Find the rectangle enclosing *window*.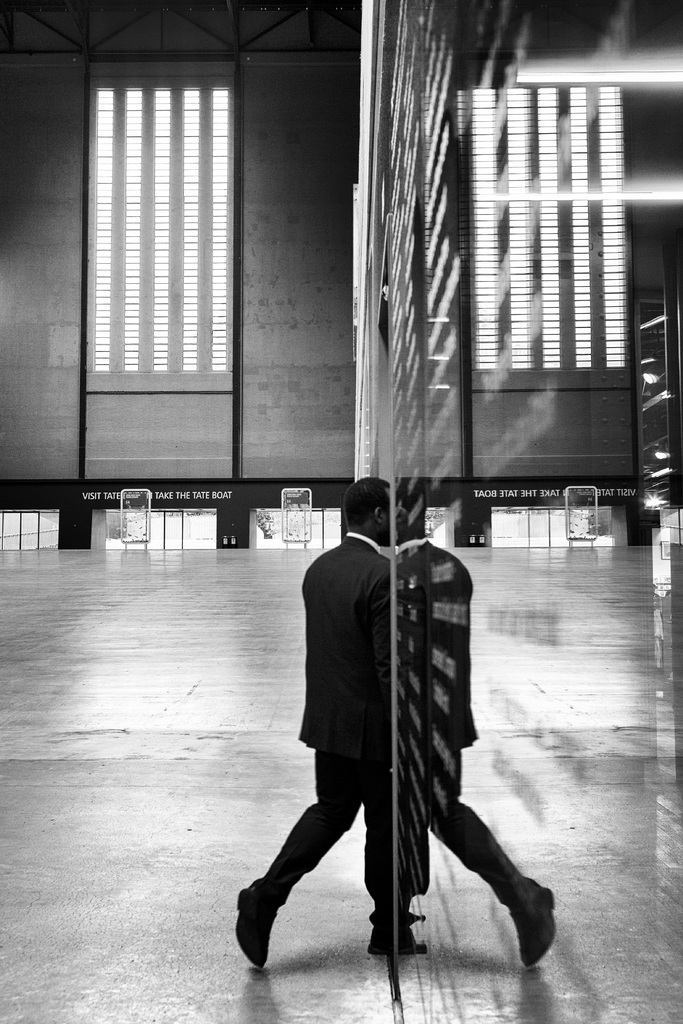
box=[0, 507, 53, 552].
